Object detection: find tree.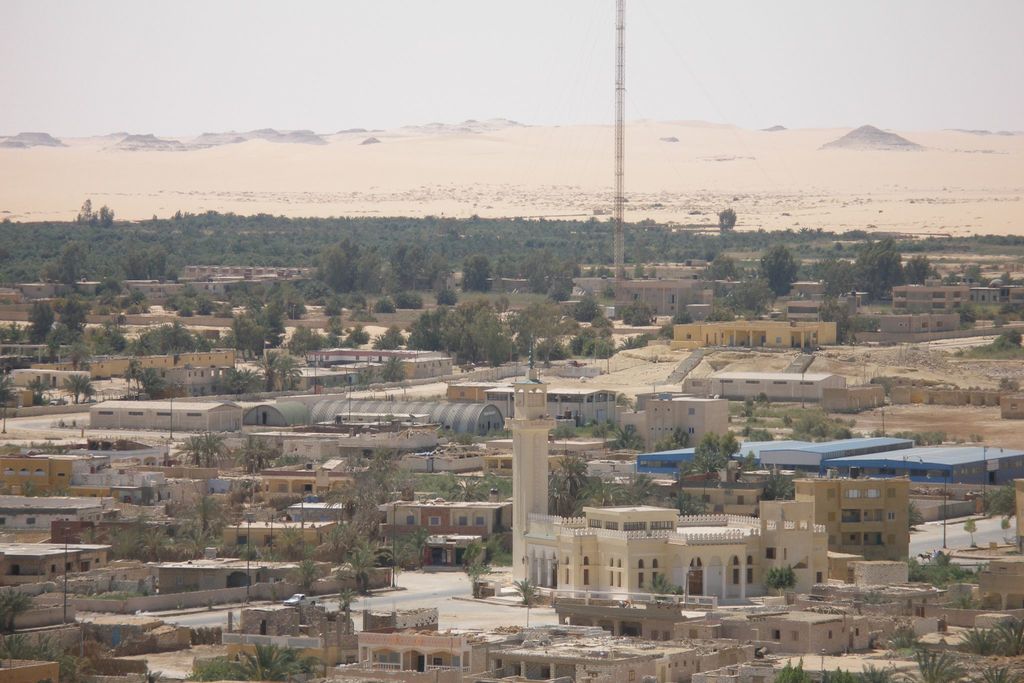
{"left": 556, "top": 227, "right": 600, "bottom": 269}.
